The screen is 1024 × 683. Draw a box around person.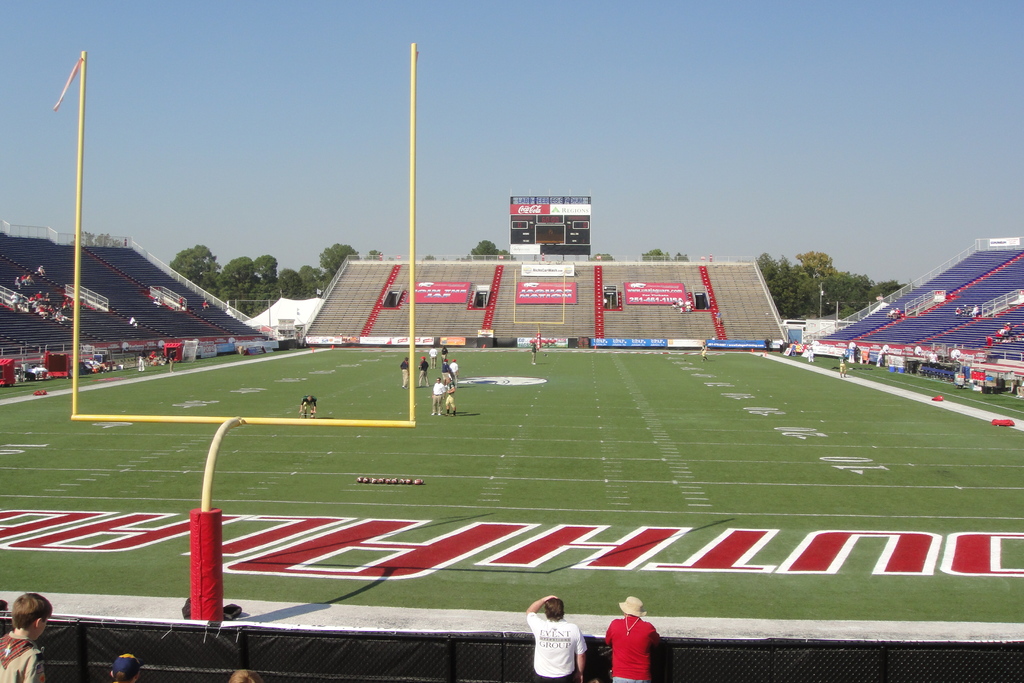
rect(55, 313, 68, 318).
